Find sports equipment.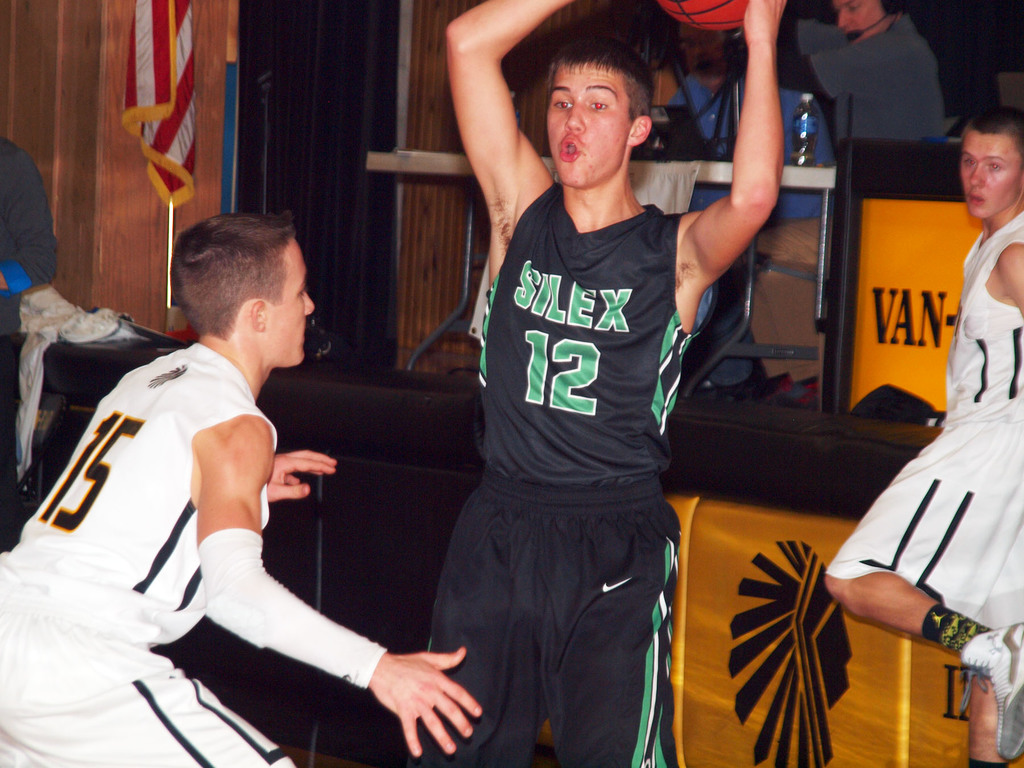
657 0 740 27.
